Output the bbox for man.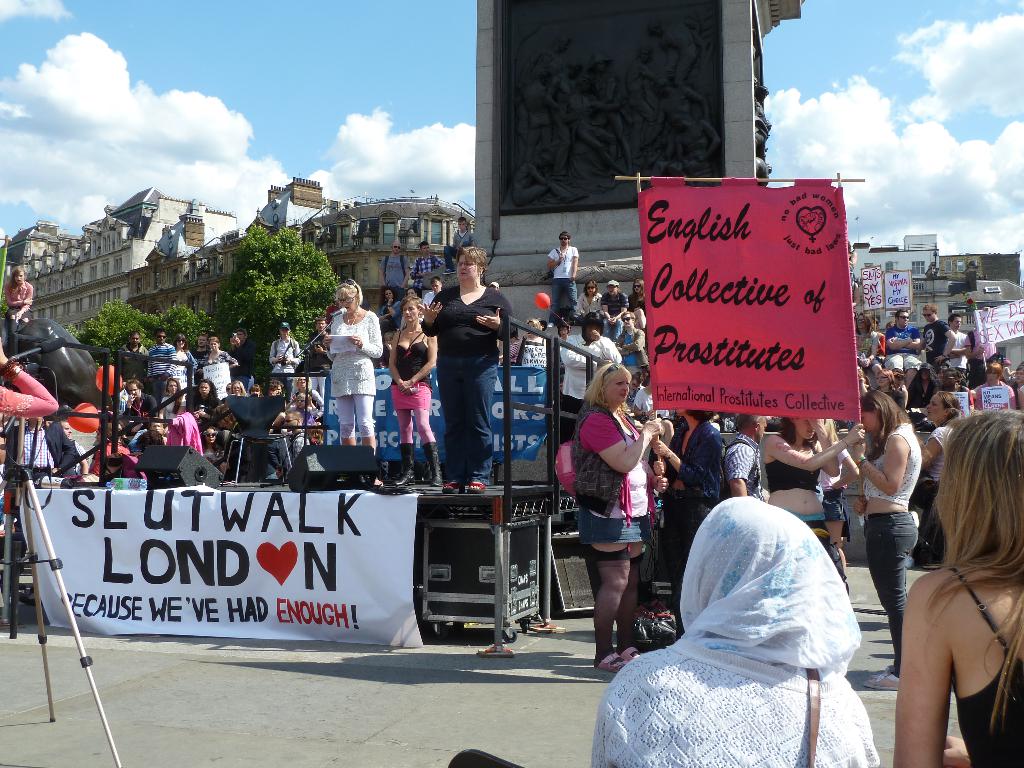
{"x1": 22, "y1": 415, "x2": 54, "y2": 471}.
